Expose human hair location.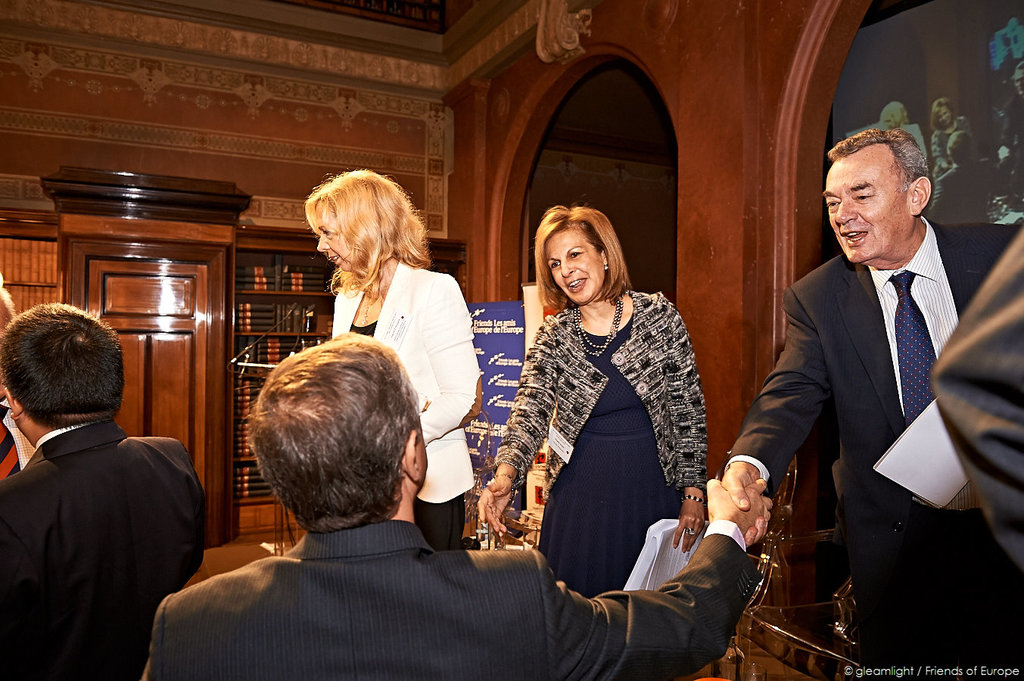
Exposed at <bbox>0, 300, 126, 427</bbox>.
